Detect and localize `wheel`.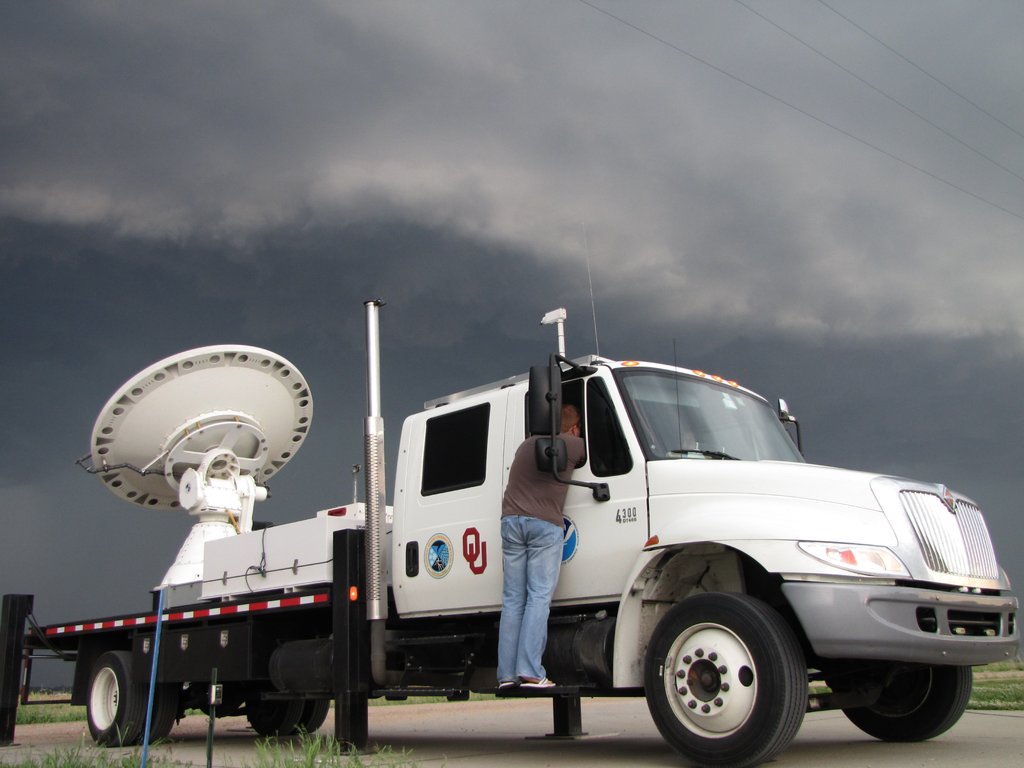
Localized at [left=87, top=648, right=149, bottom=750].
